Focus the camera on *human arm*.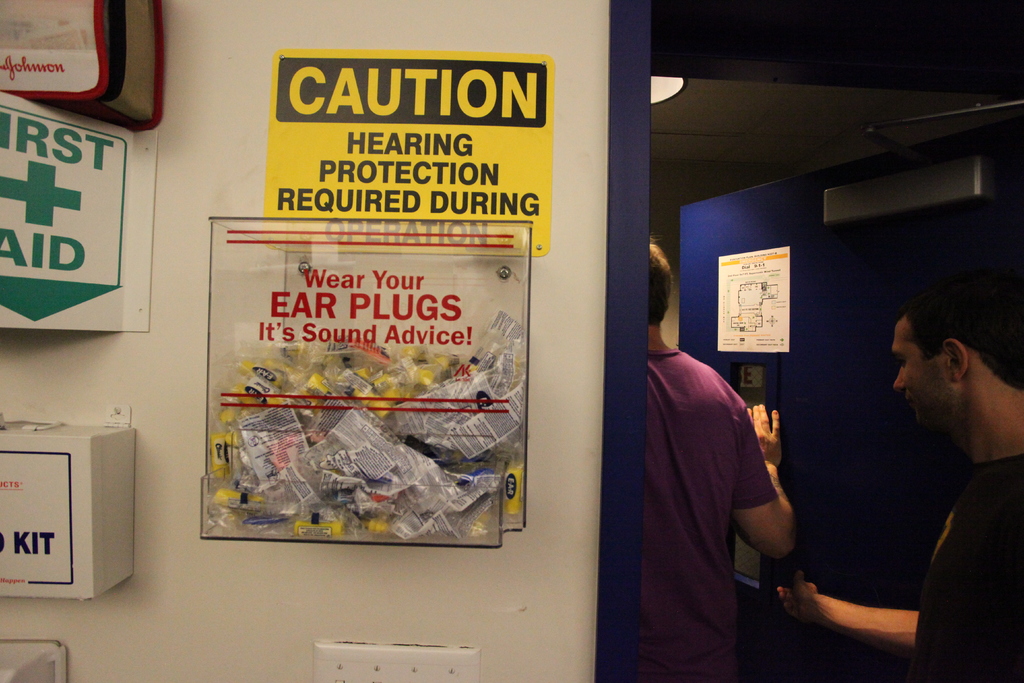
Focus region: 764 556 941 662.
